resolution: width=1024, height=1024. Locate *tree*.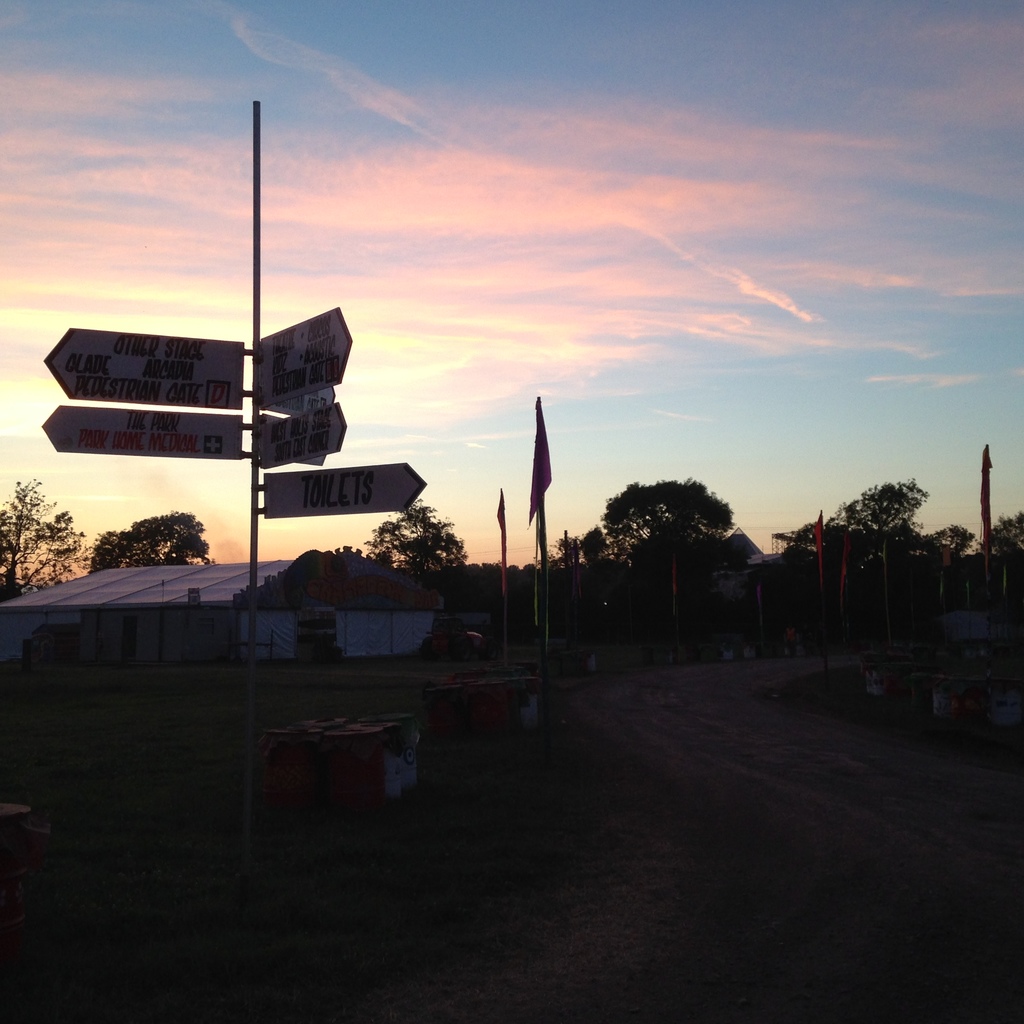
(left=767, top=473, right=980, bottom=576).
